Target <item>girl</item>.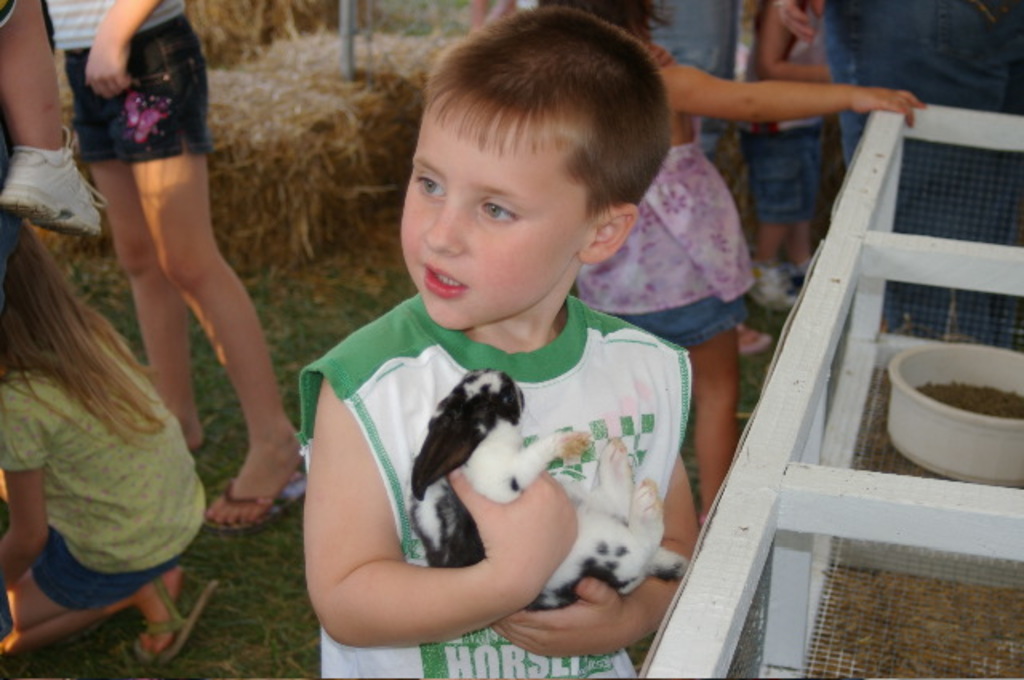
Target region: (left=536, top=0, right=923, bottom=576).
